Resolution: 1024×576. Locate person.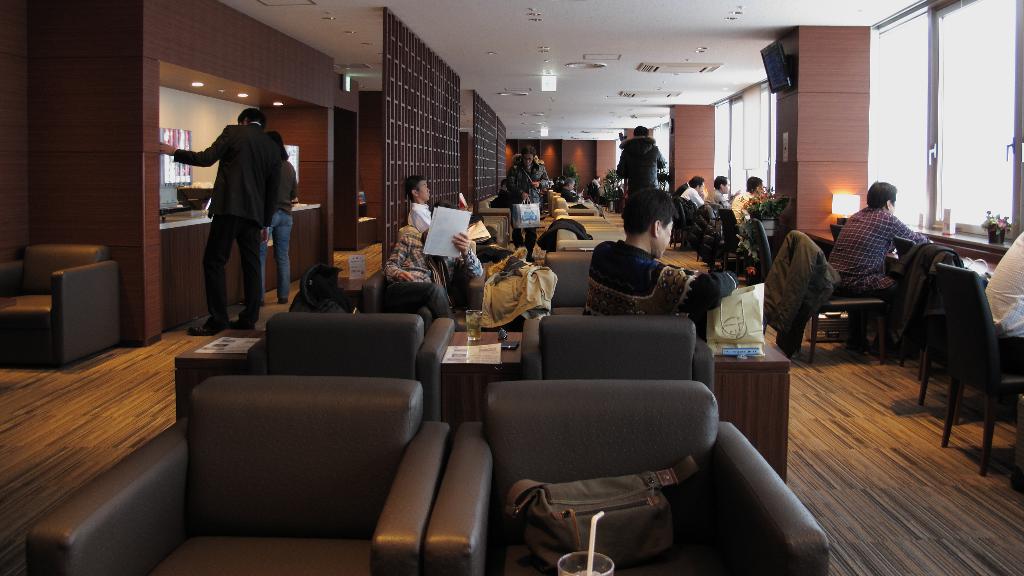
(499,140,556,271).
